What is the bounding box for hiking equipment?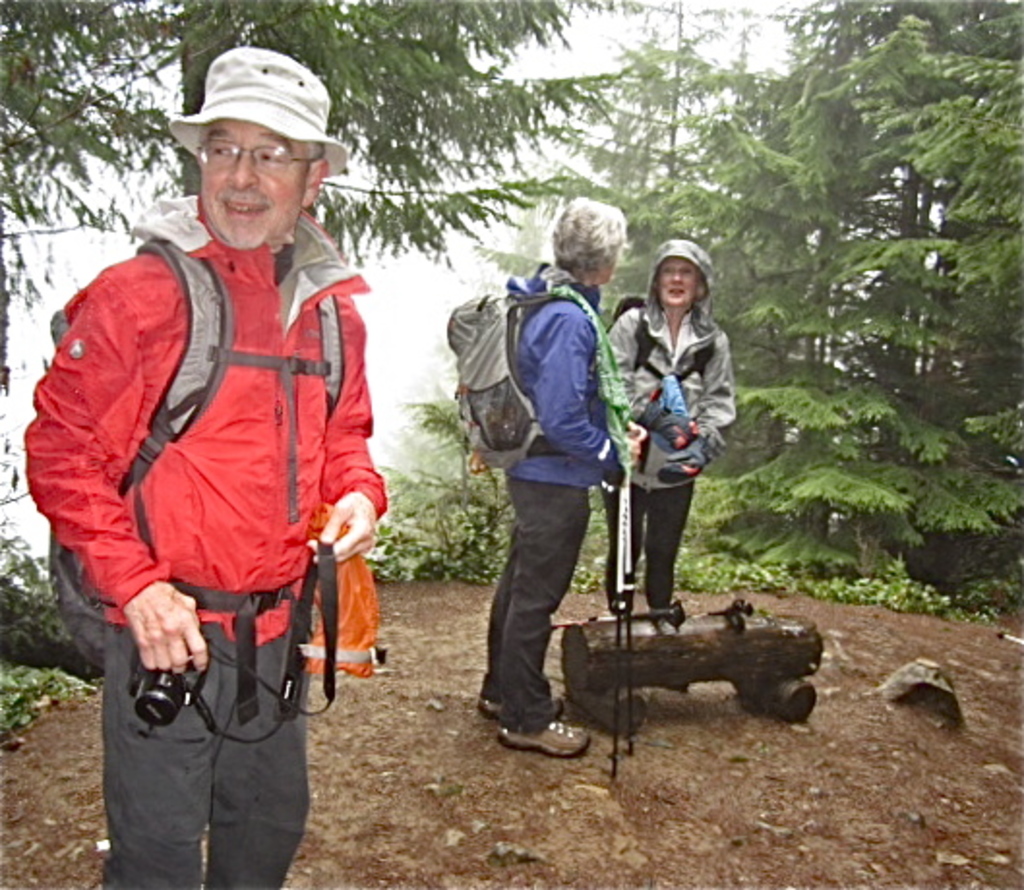
box=[445, 288, 600, 472].
